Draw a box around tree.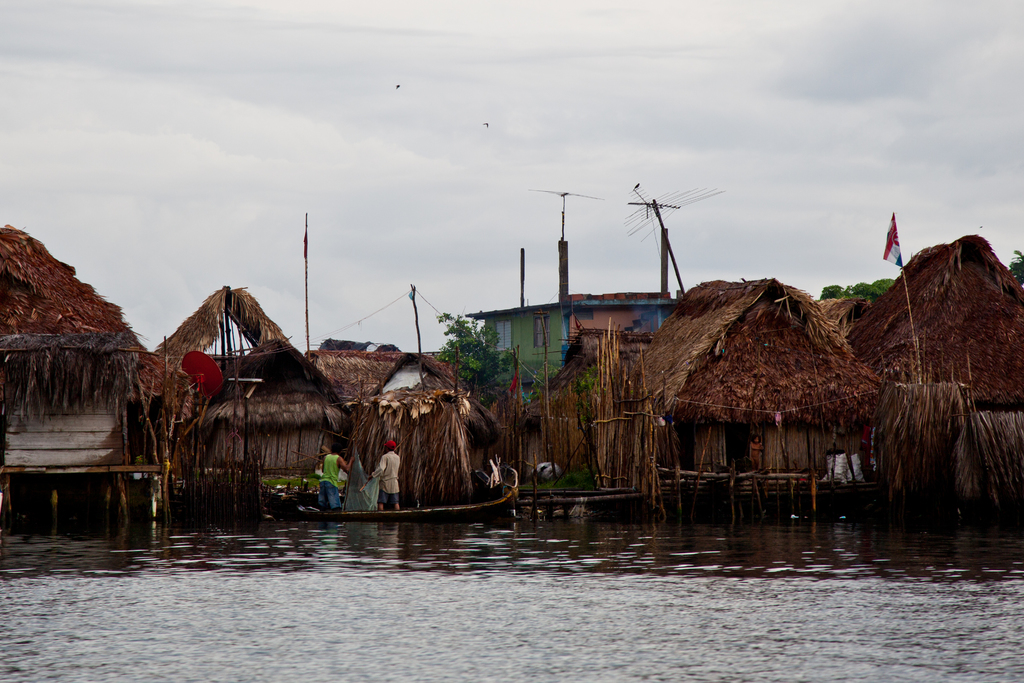
<box>435,315,514,399</box>.
